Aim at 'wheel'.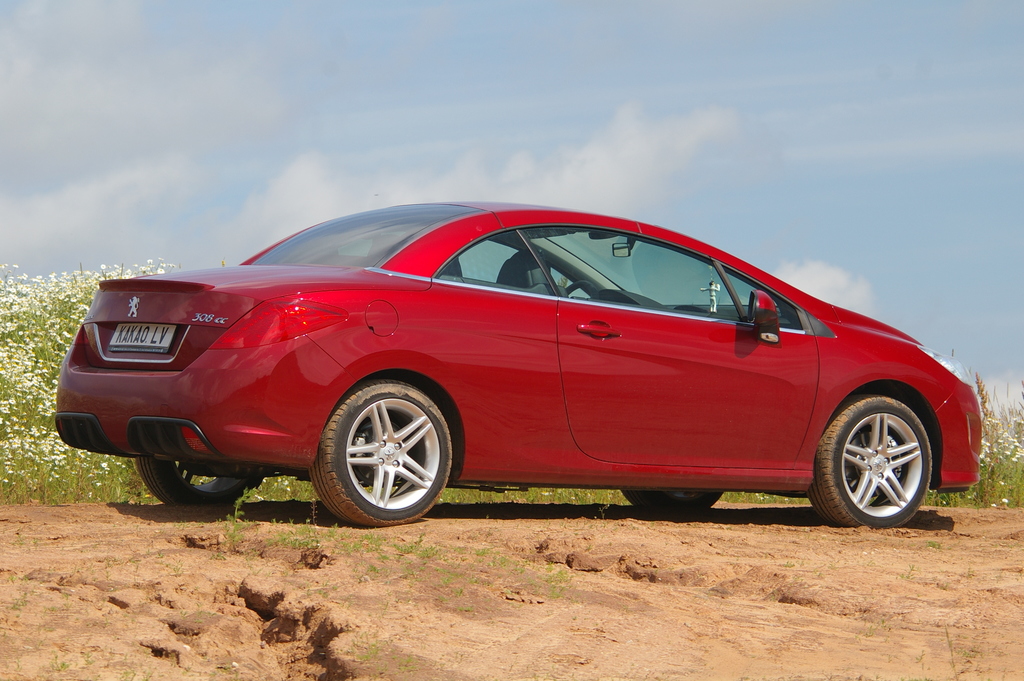
Aimed at left=316, top=369, right=464, bottom=529.
